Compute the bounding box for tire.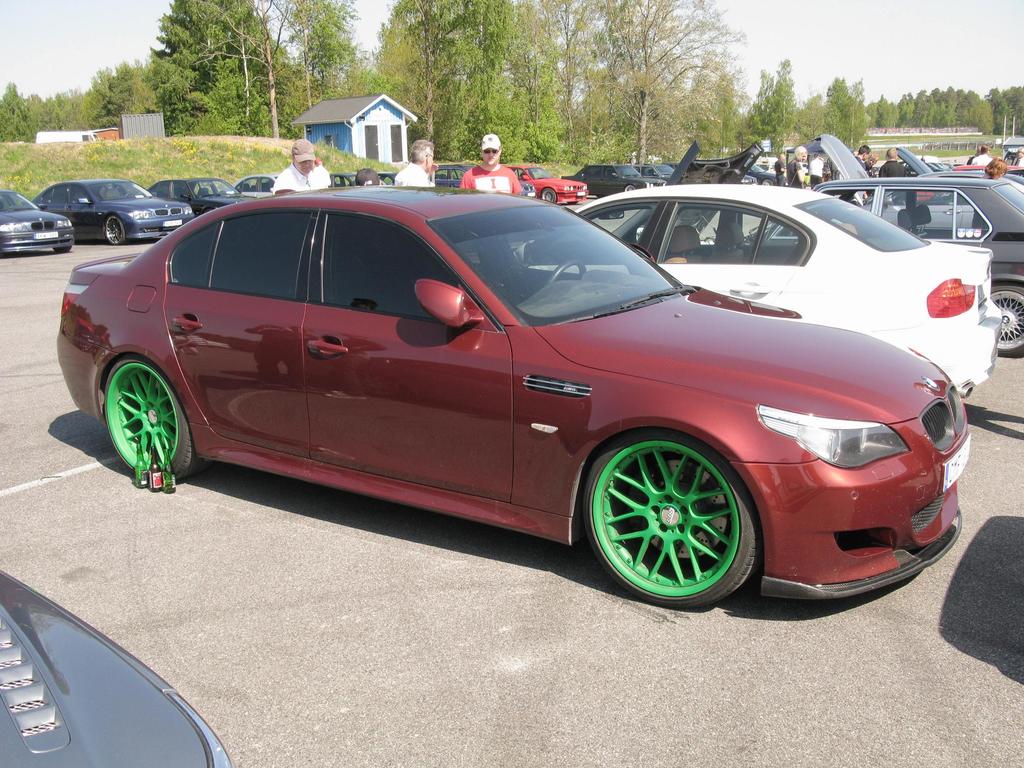
623, 184, 636, 193.
